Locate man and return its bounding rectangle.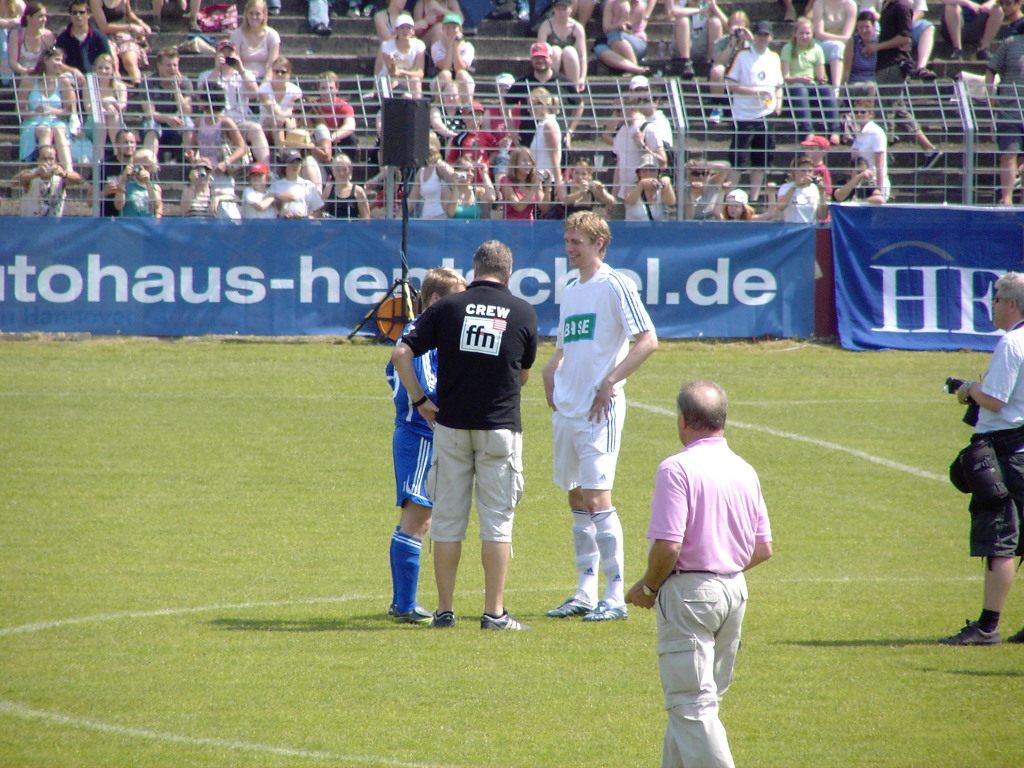
{"left": 723, "top": 20, "right": 785, "bottom": 207}.
